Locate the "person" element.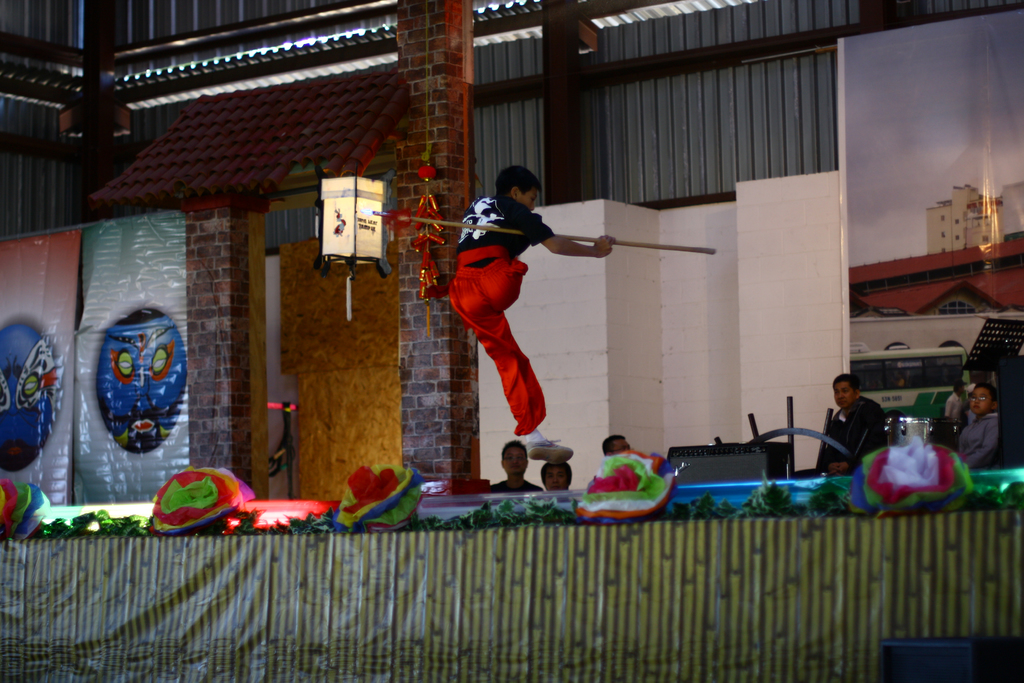
Element bbox: (x1=448, y1=164, x2=618, y2=464).
